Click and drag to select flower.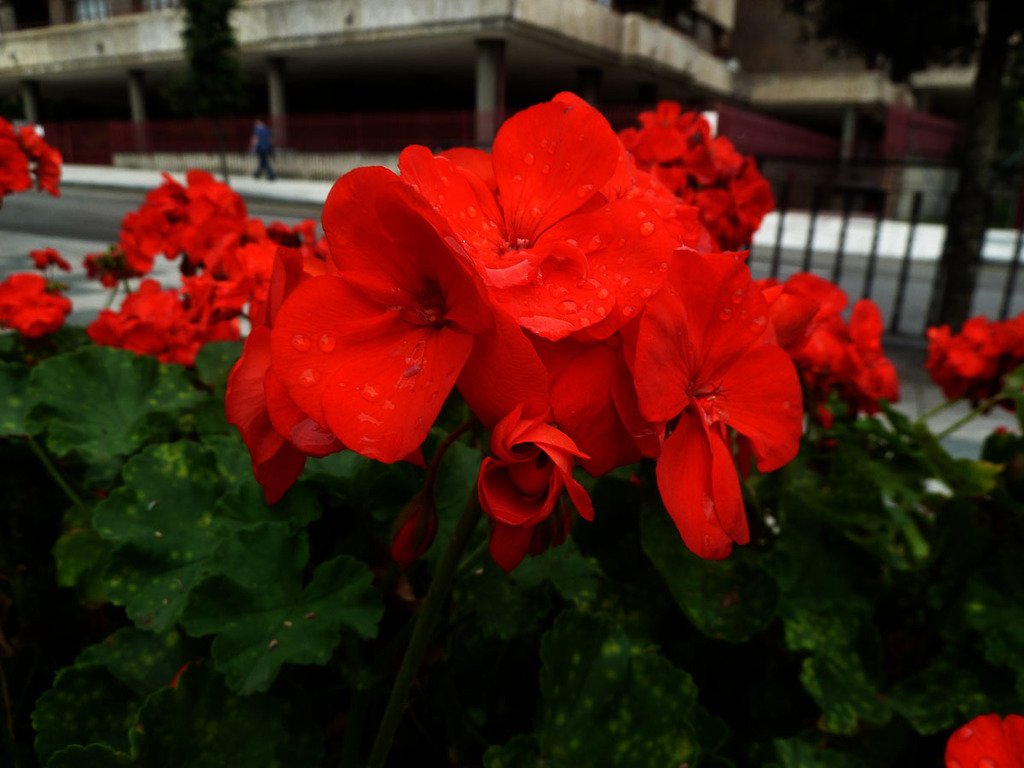
Selection: 946, 710, 1023, 767.
